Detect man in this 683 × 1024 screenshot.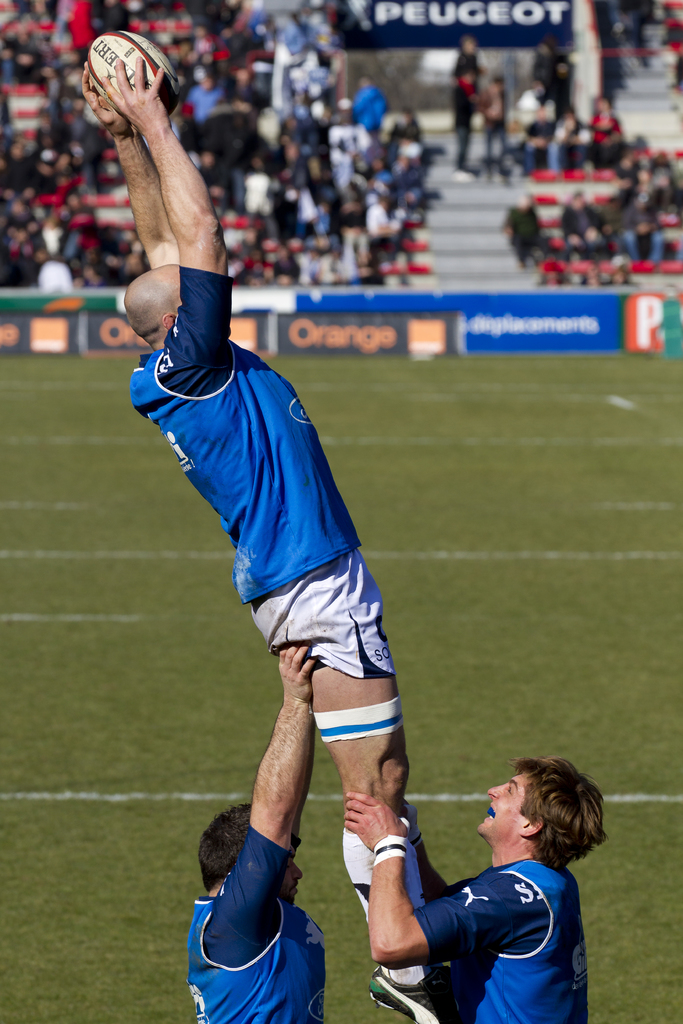
Detection: (x1=117, y1=94, x2=442, y2=990).
